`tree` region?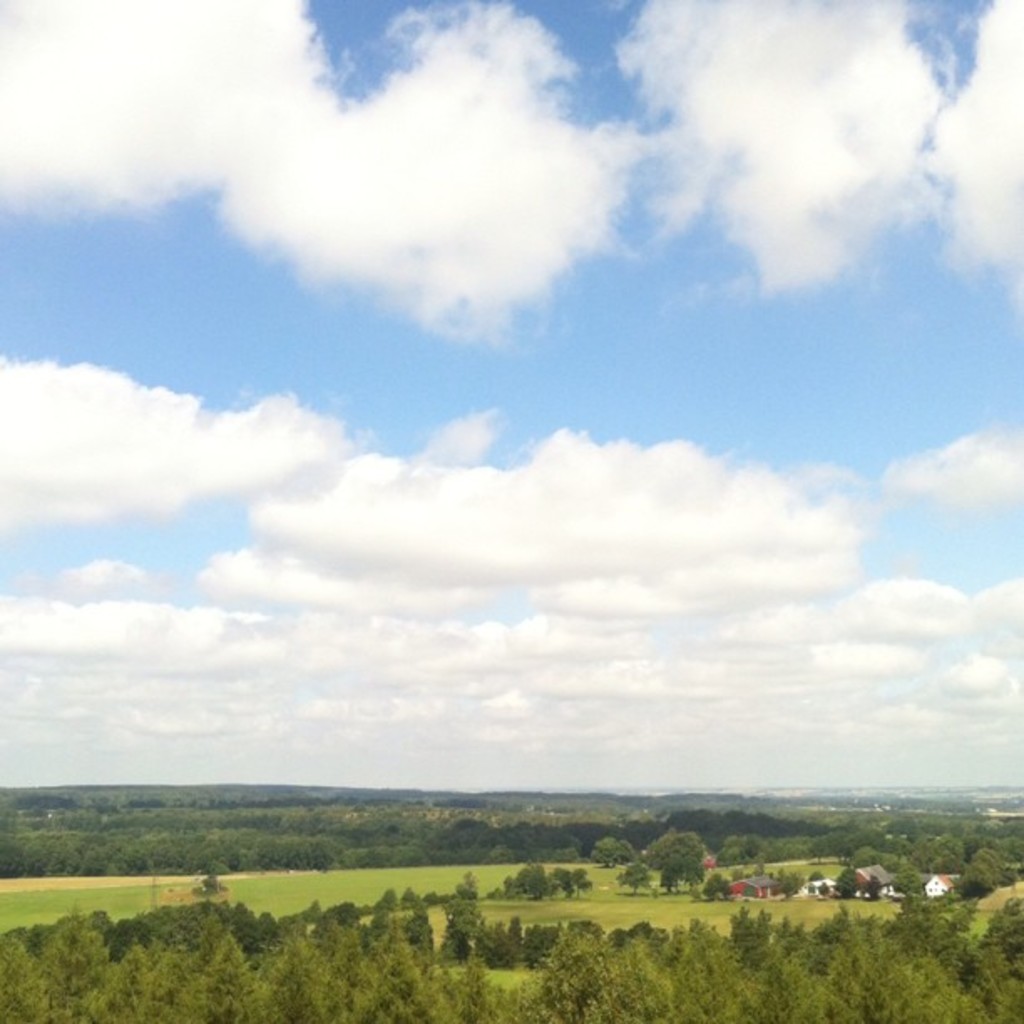
(996, 878, 1022, 1012)
